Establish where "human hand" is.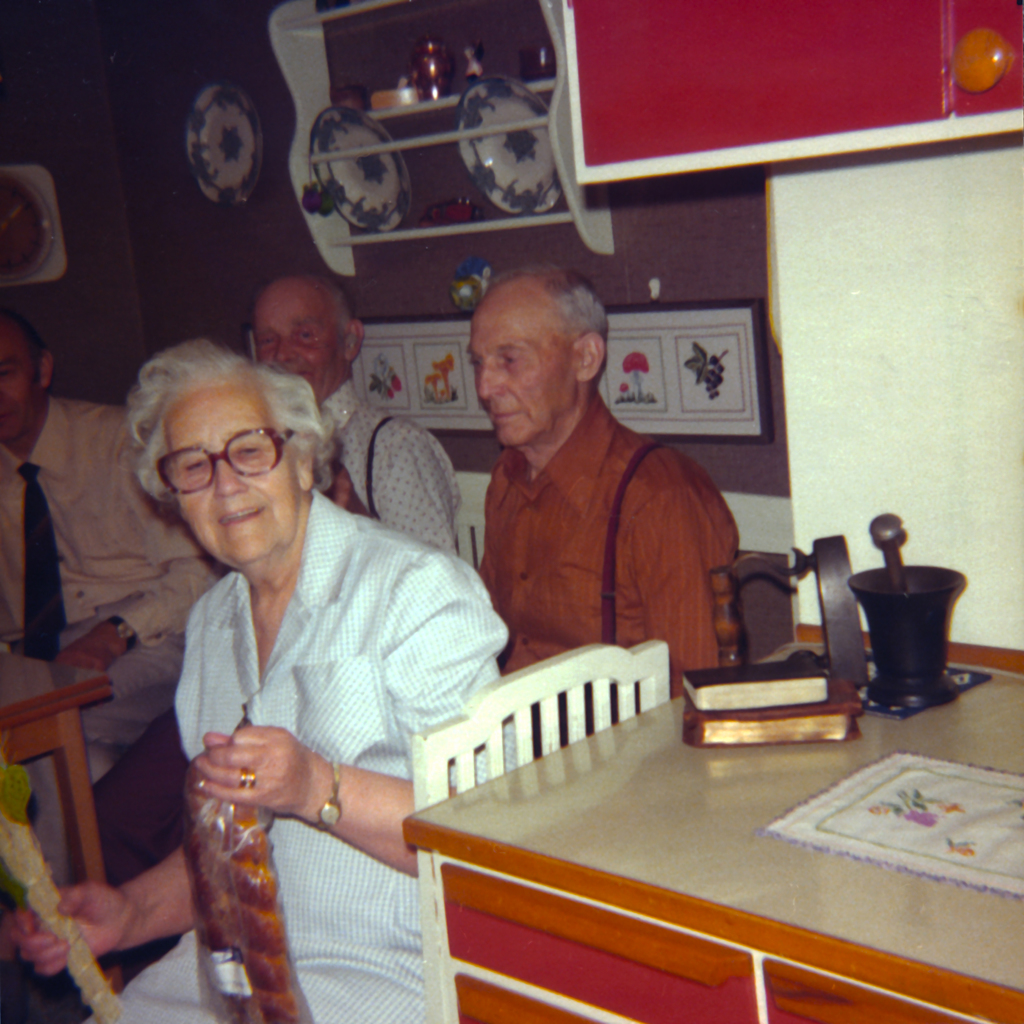
Established at [left=185, top=718, right=319, bottom=821].
